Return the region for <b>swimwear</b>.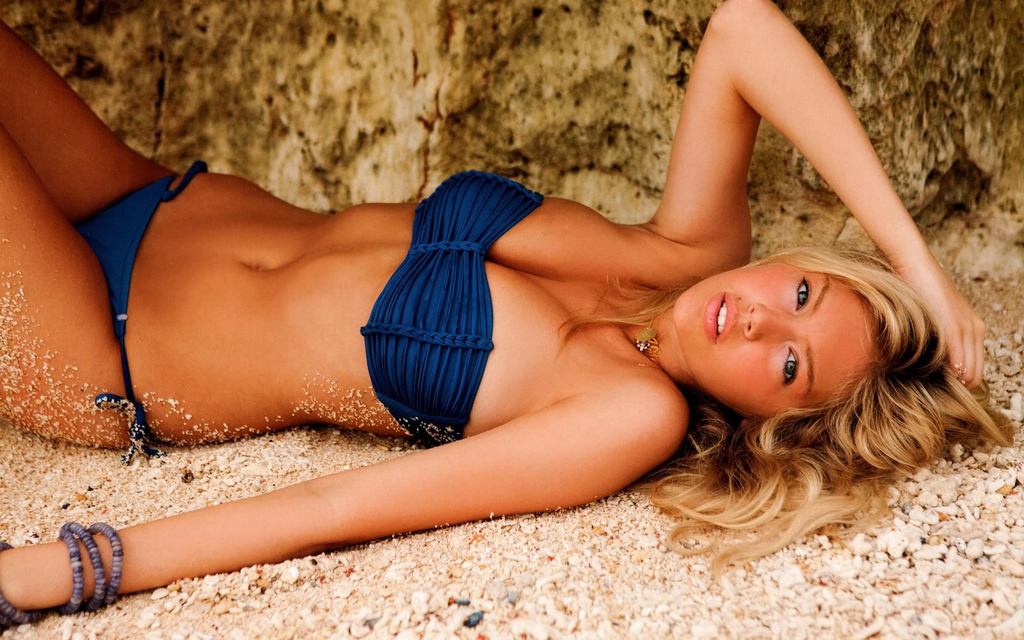
locate(73, 159, 212, 467).
